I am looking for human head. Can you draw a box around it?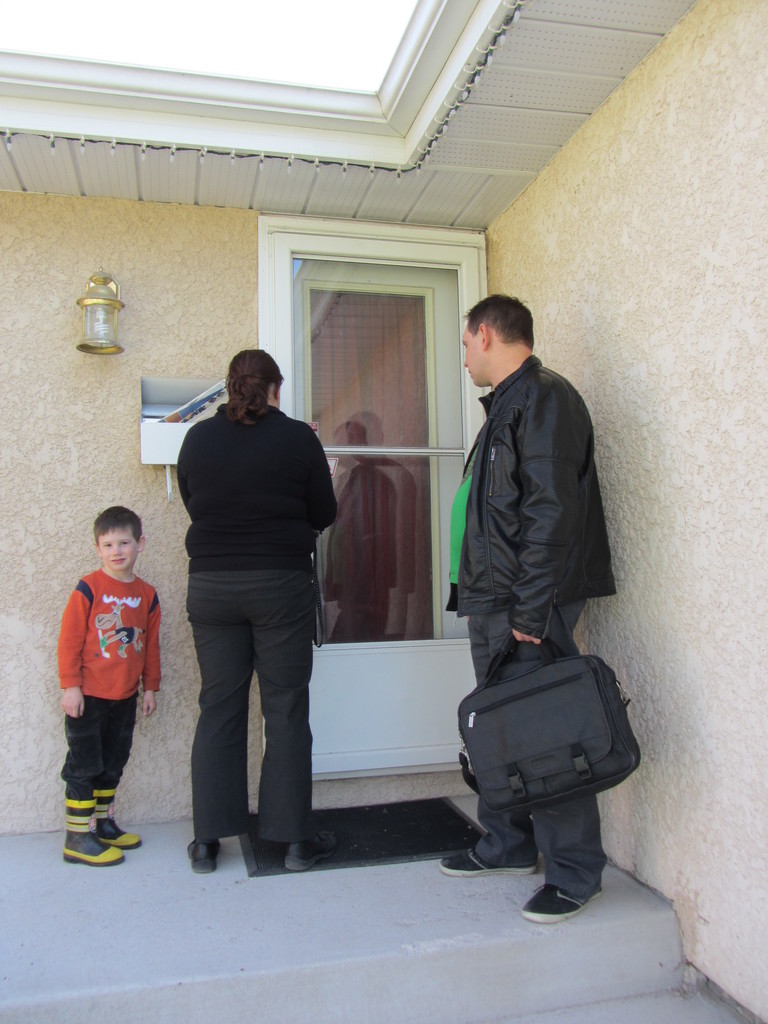
Sure, the bounding box is bbox=(86, 504, 145, 567).
